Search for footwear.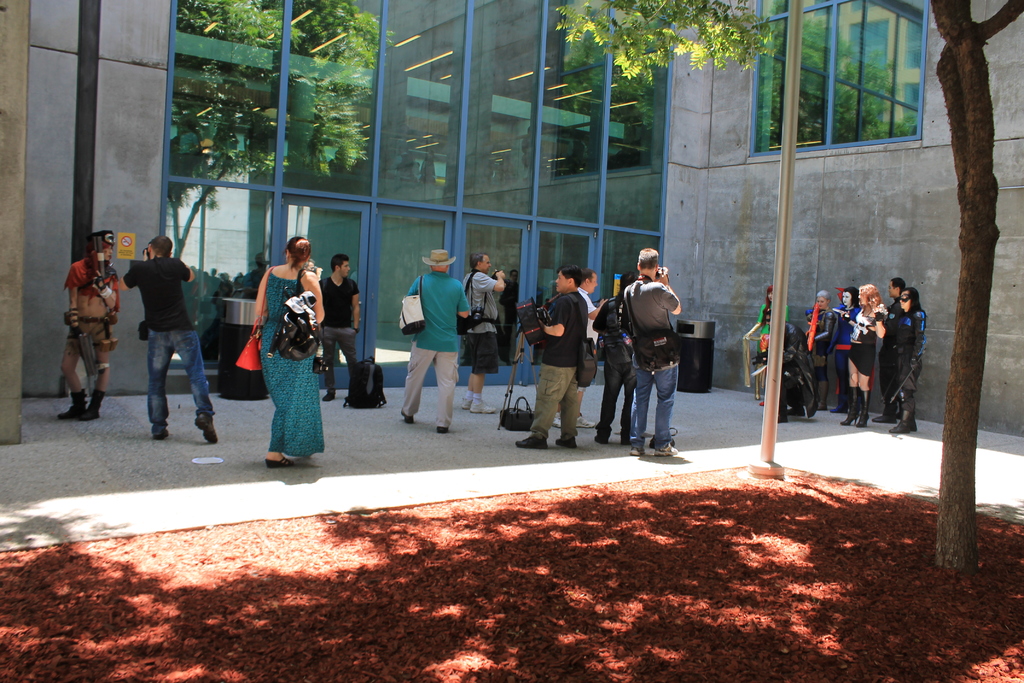
Found at bbox(438, 425, 447, 434).
